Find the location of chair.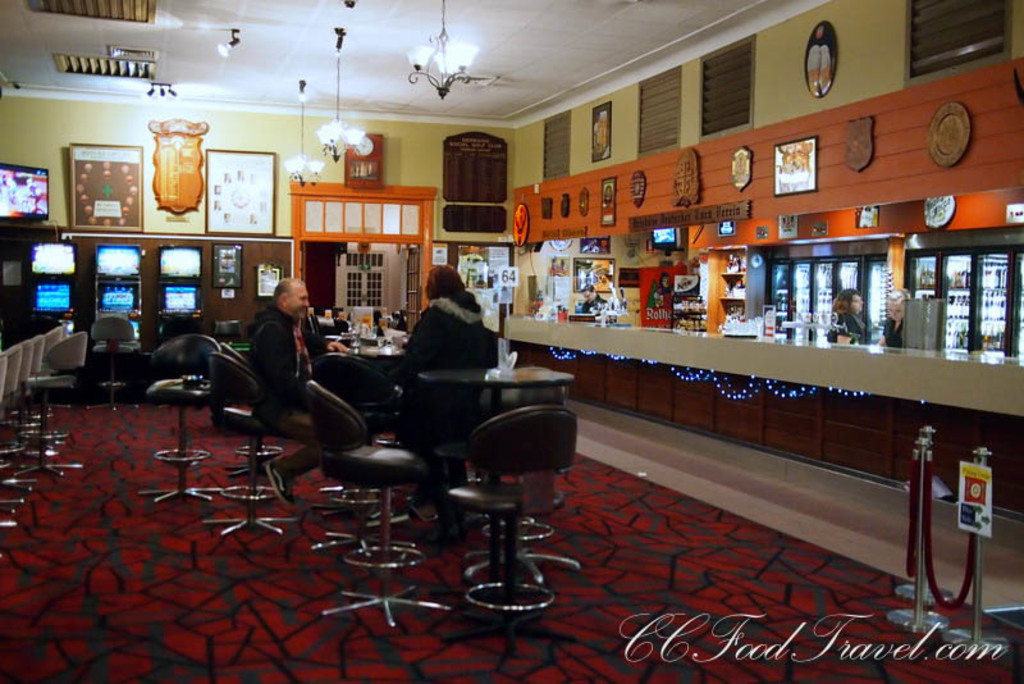
Location: bbox=[306, 379, 444, 628].
